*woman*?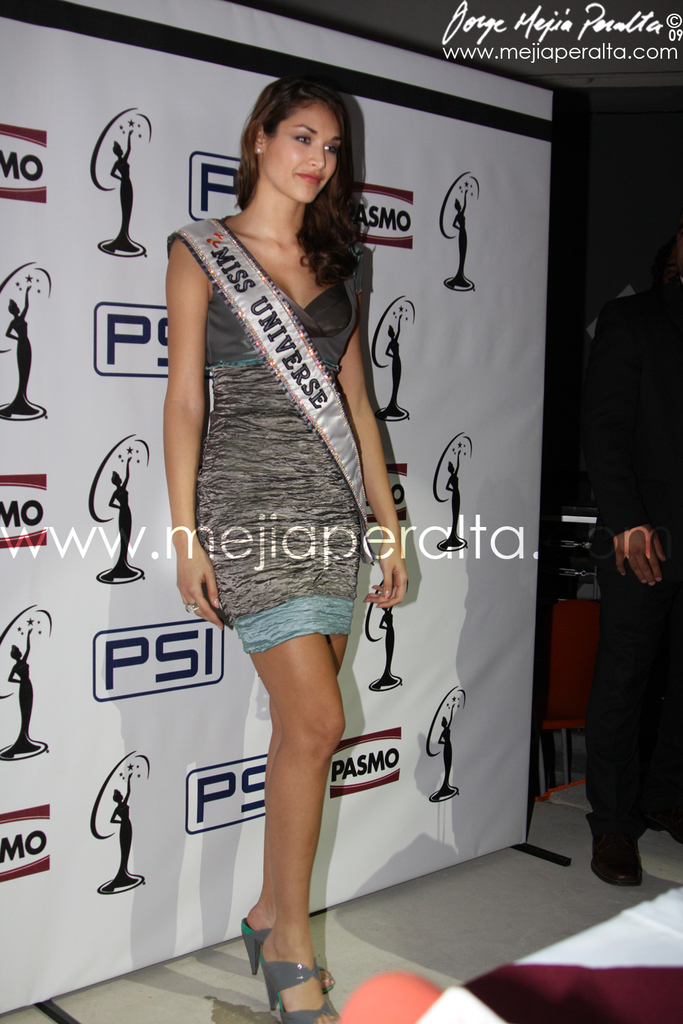
left=145, top=57, right=415, bottom=993
